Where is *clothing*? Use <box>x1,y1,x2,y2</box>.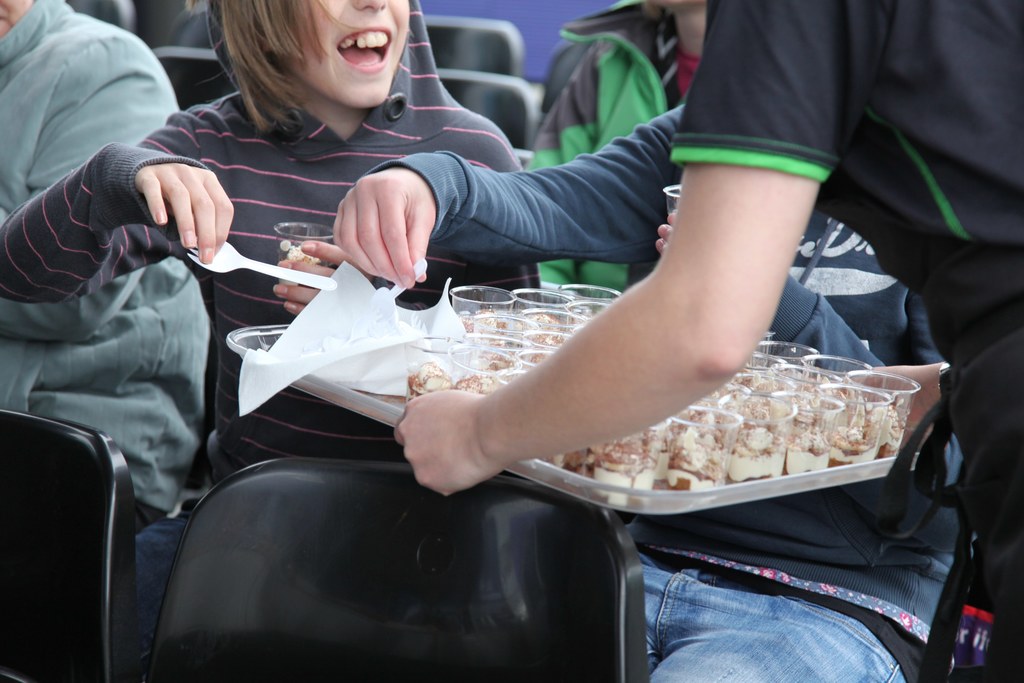
<box>0,6,207,523</box>.
